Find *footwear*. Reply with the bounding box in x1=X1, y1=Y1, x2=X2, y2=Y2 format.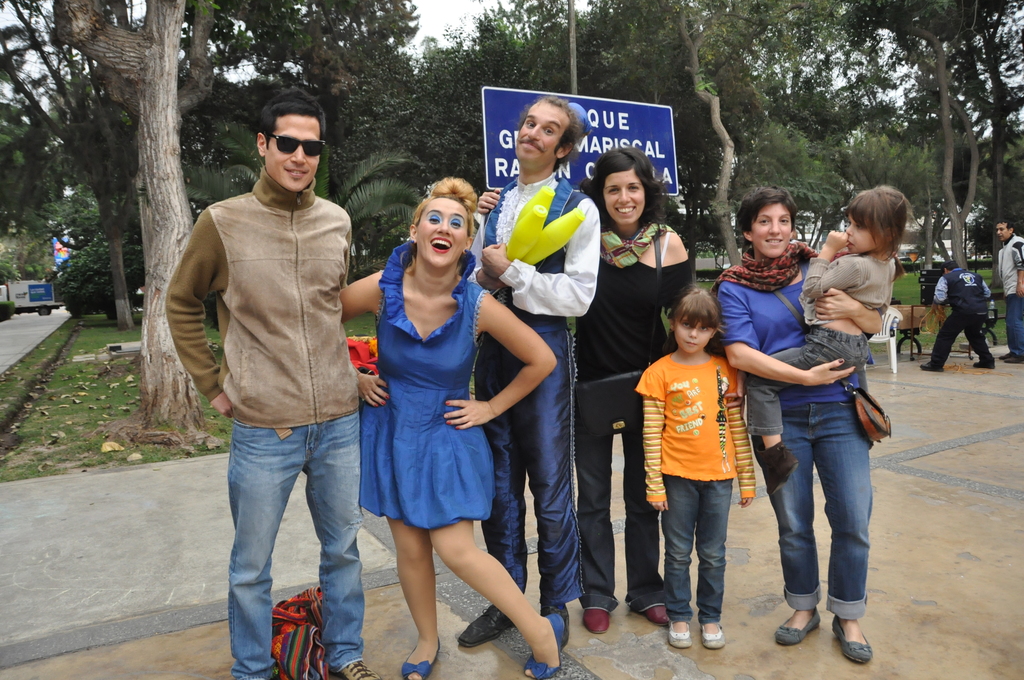
x1=540, y1=592, x2=563, y2=649.
